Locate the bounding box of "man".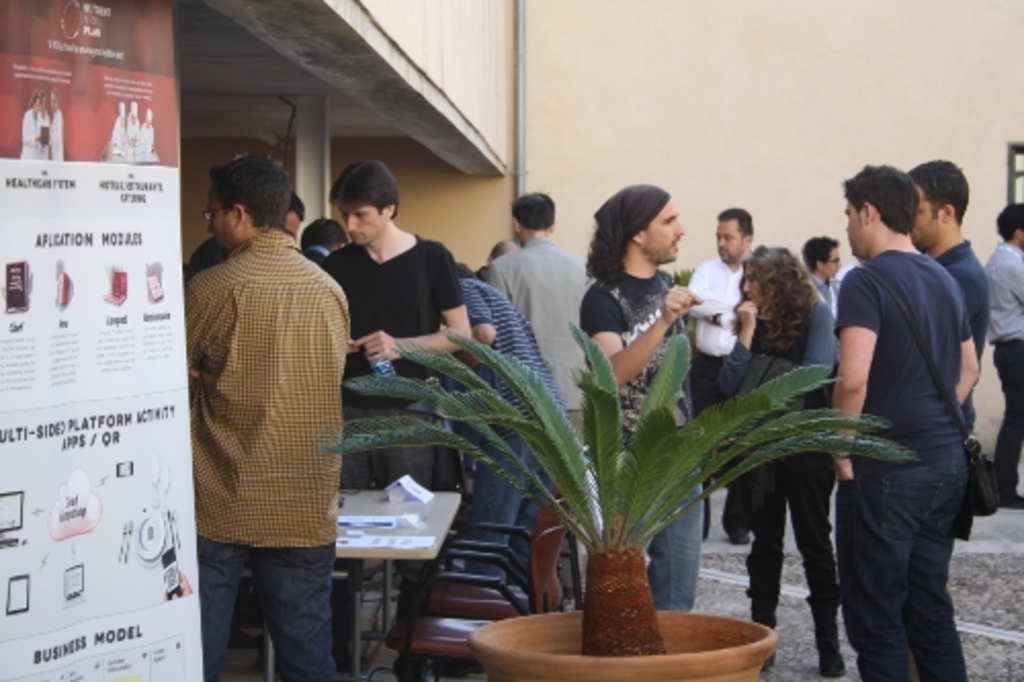
Bounding box: bbox(909, 158, 991, 352).
